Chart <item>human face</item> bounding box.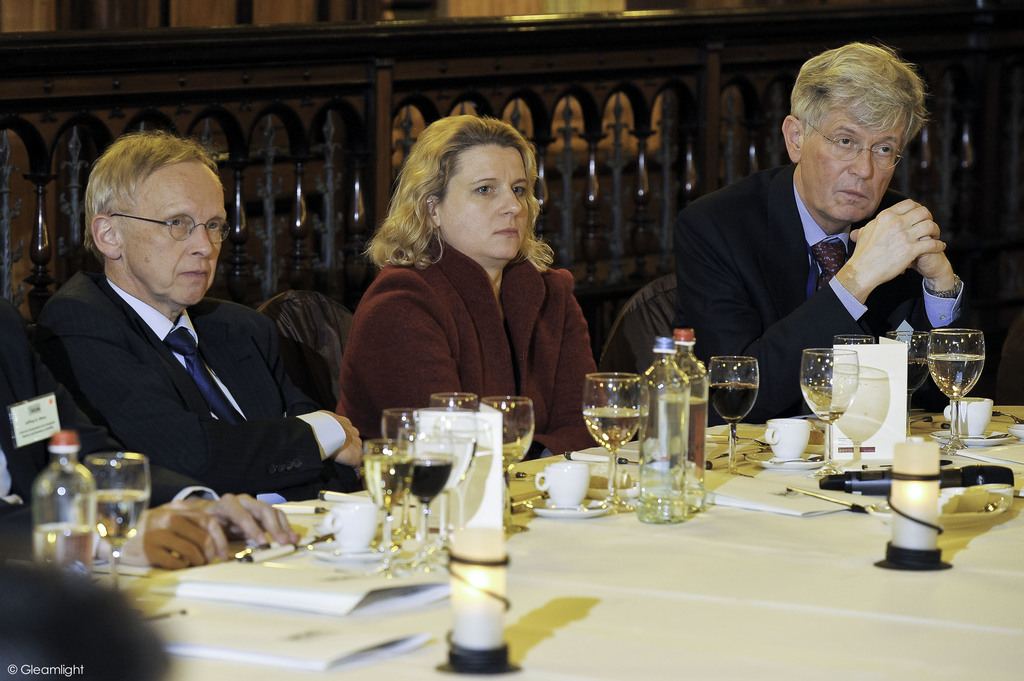
Charted: left=800, top=108, right=902, bottom=220.
